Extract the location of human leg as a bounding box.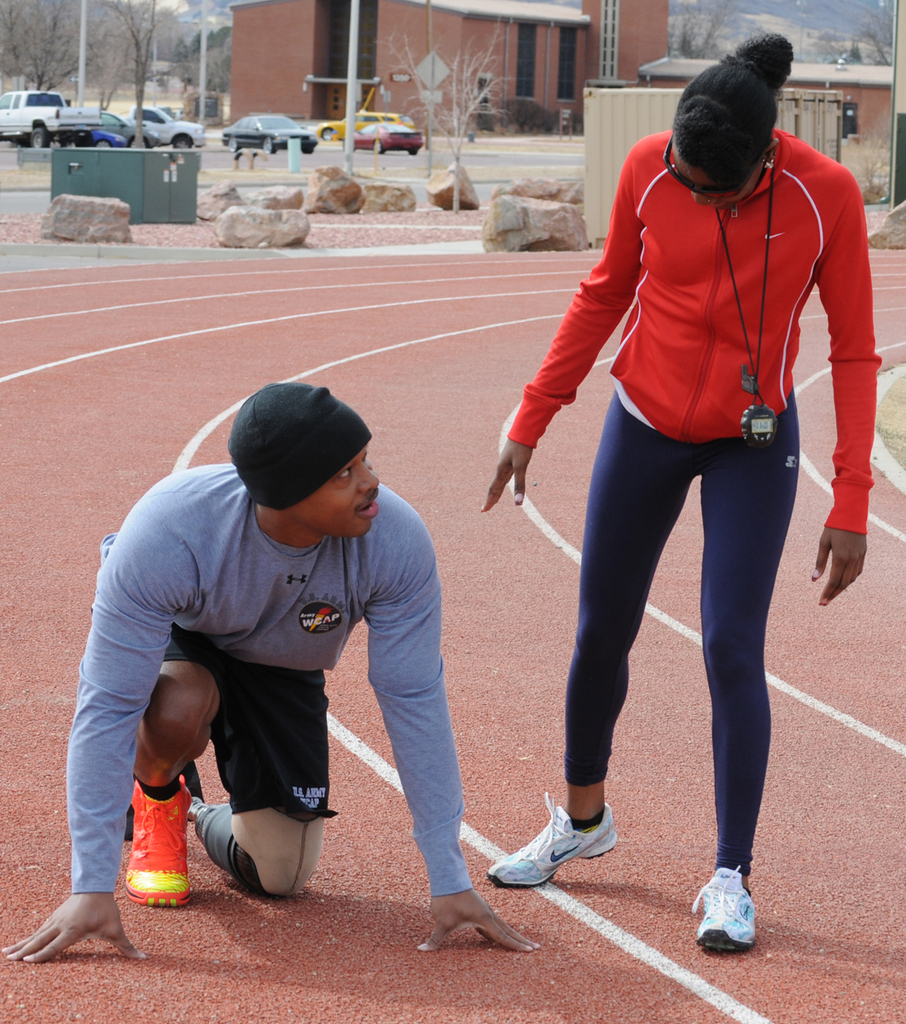
131 666 214 906.
